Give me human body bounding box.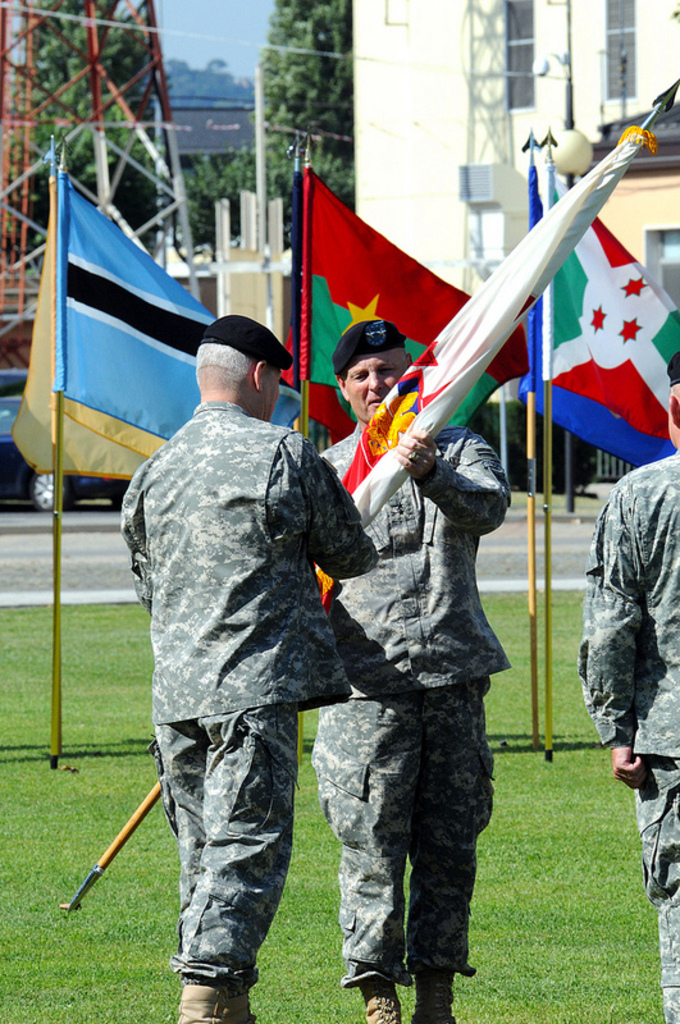
crop(572, 352, 679, 1023).
